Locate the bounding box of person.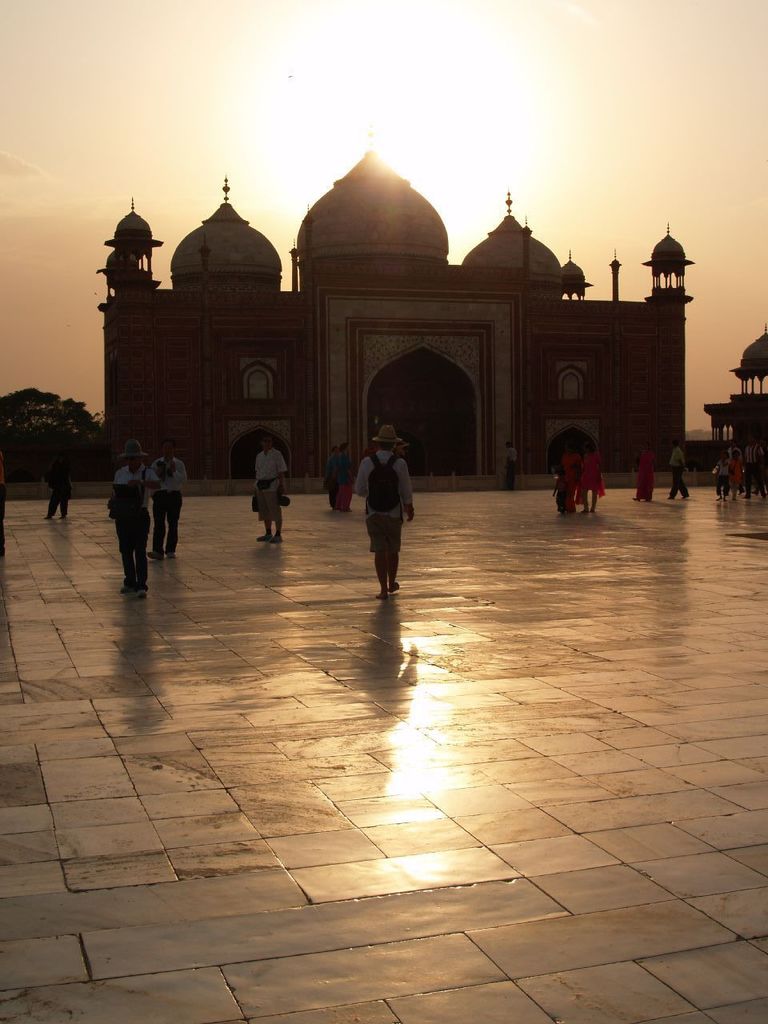
Bounding box: 252, 432, 289, 544.
